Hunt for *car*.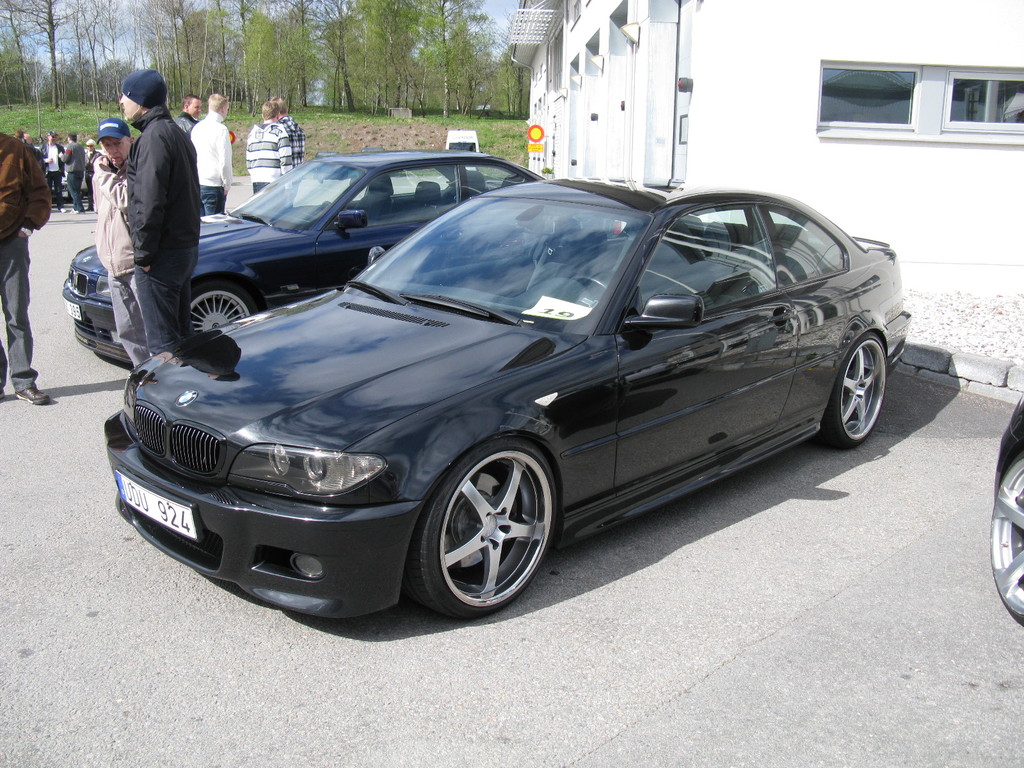
Hunted down at <bbox>55, 150, 552, 372</bbox>.
